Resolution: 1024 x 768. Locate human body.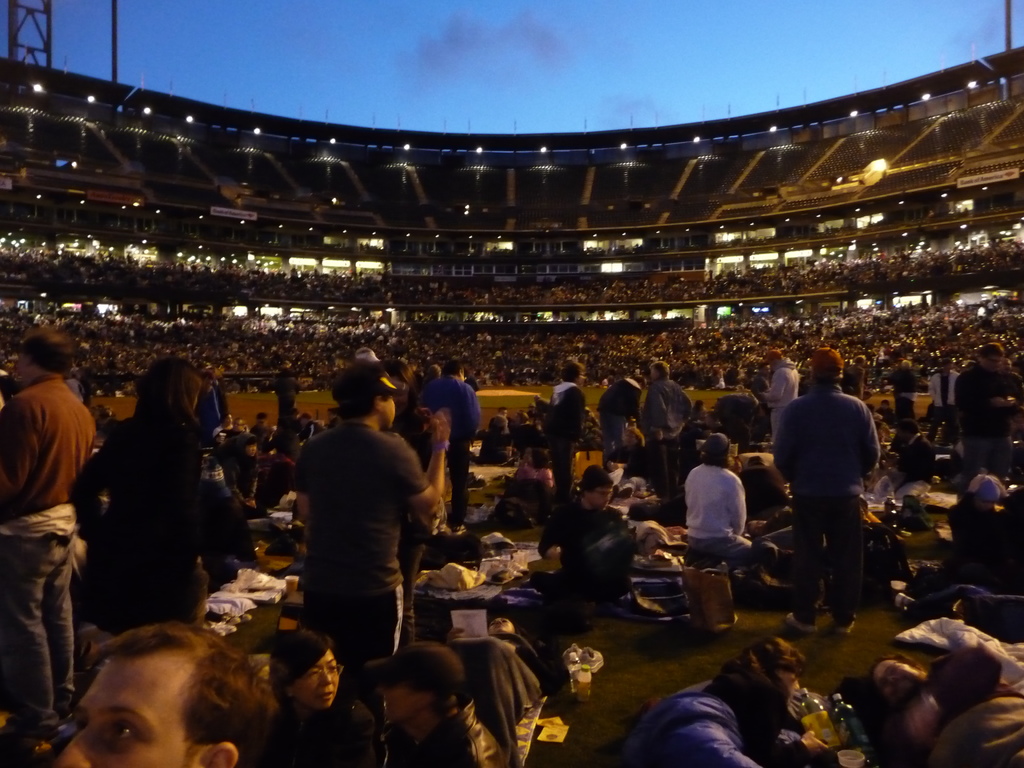
{"left": 302, "top": 319, "right": 318, "bottom": 340}.
